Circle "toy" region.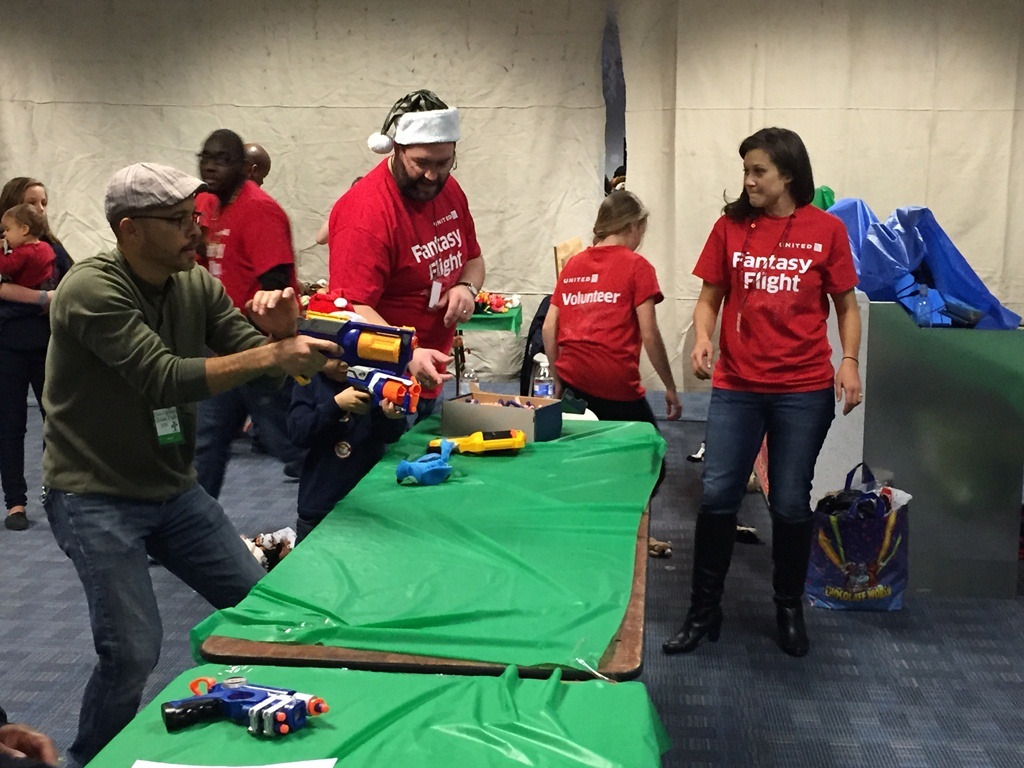
Region: <bbox>472, 292, 520, 326</bbox>.
